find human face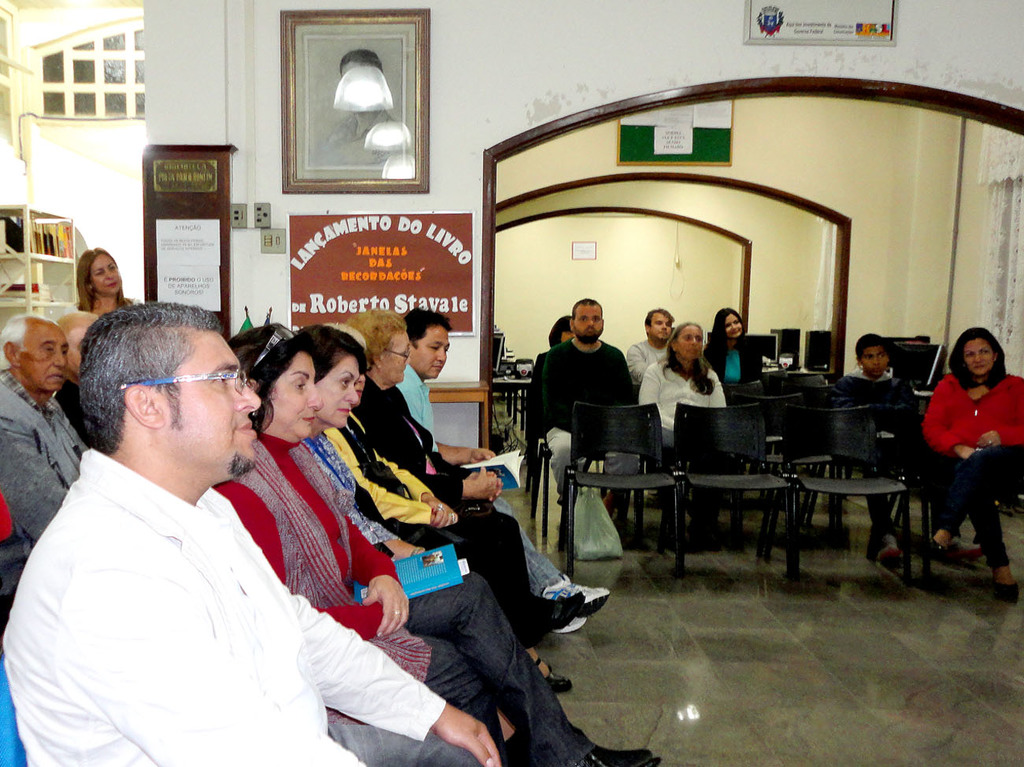
x1=263 y1=350 x2=317 y2=439
